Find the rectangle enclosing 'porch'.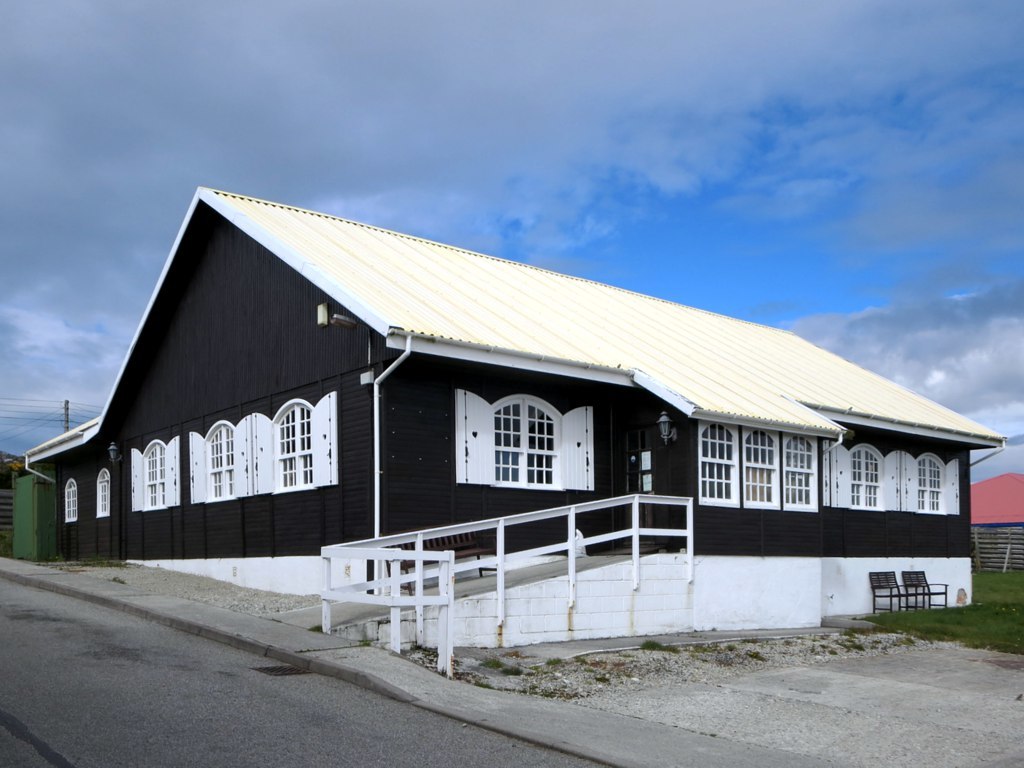
[left=261, top=543, right=689, bottom=635].
